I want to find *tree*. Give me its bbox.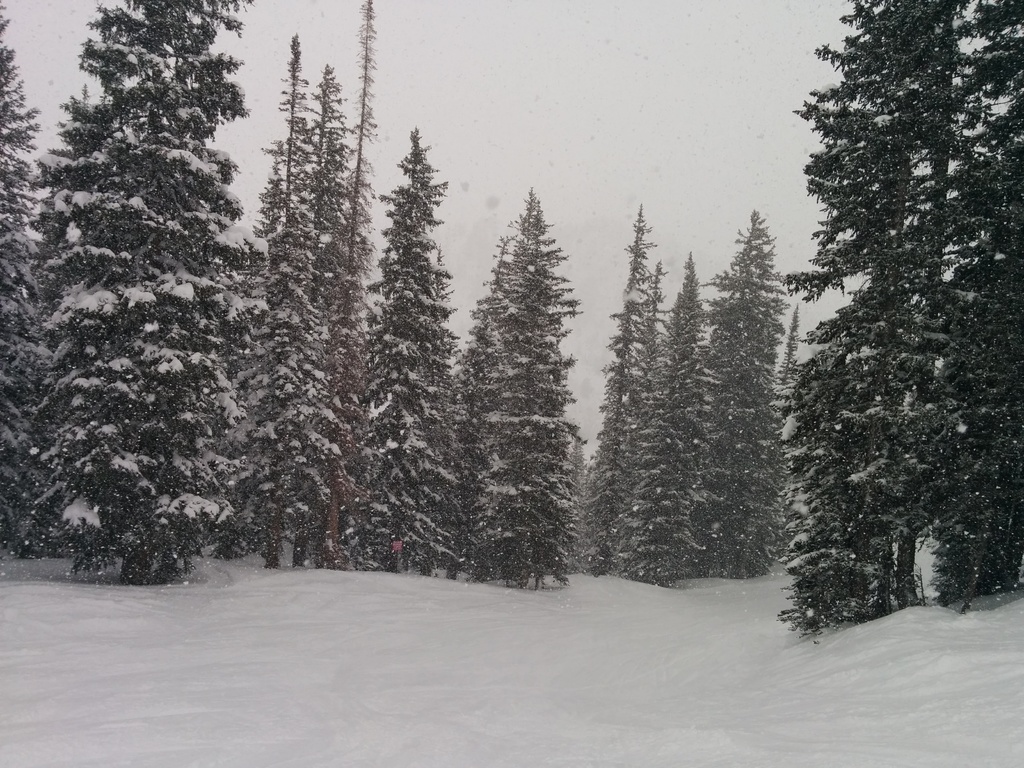
crop(763, 299, 816, 583).
